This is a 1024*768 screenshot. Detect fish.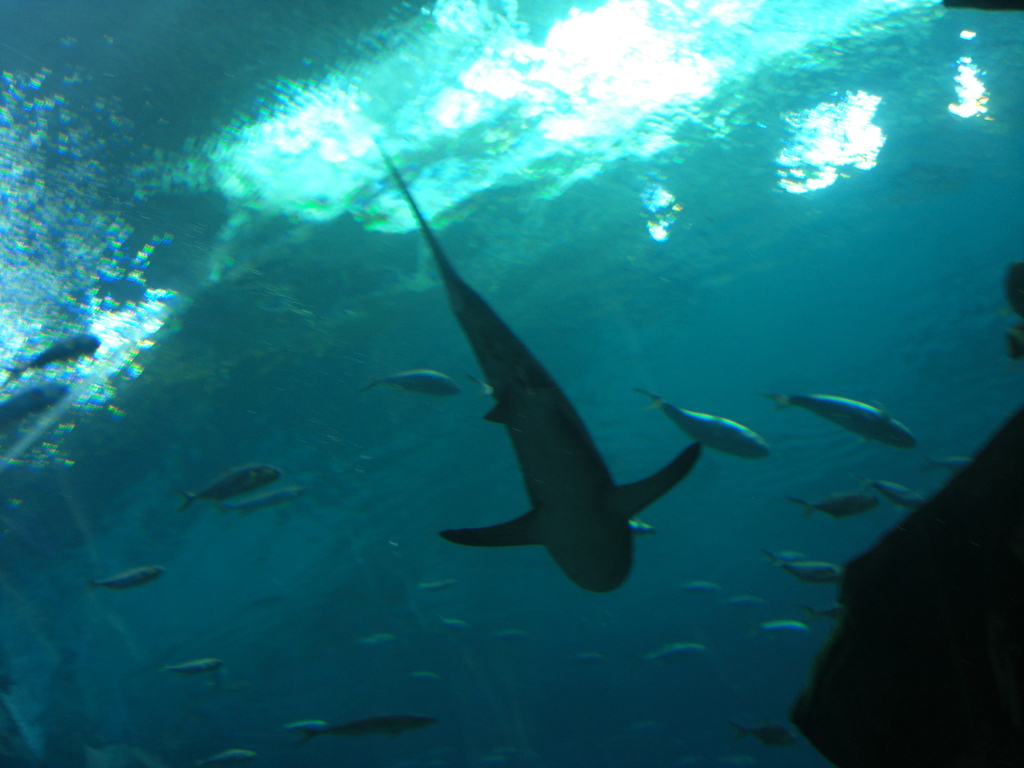
{"left": 494, "top": 627, "right": 520, "bottom": 639}.
